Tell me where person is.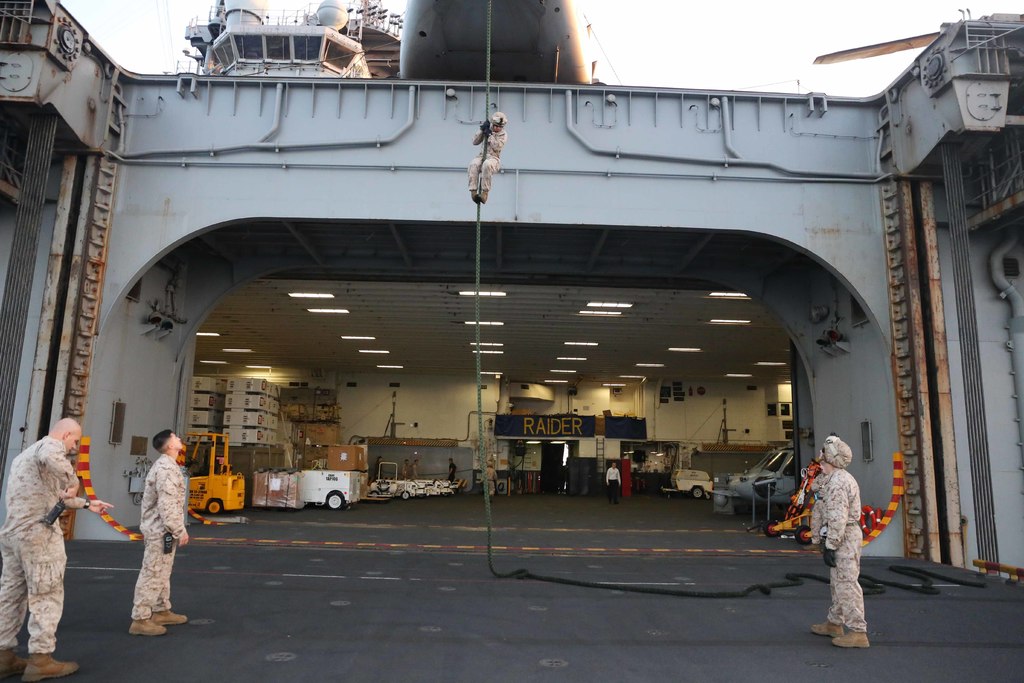
person is at crop(480, 458, 496, 501).
